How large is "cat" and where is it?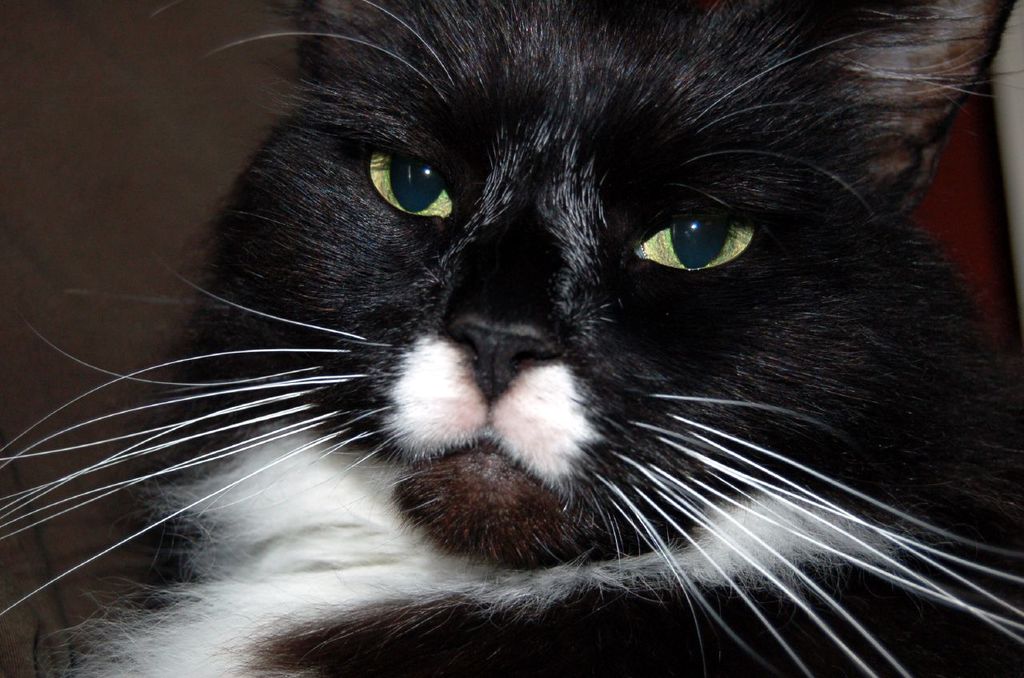
Bounding box: x1=1, y1=1, x2=1023, y2=677.
